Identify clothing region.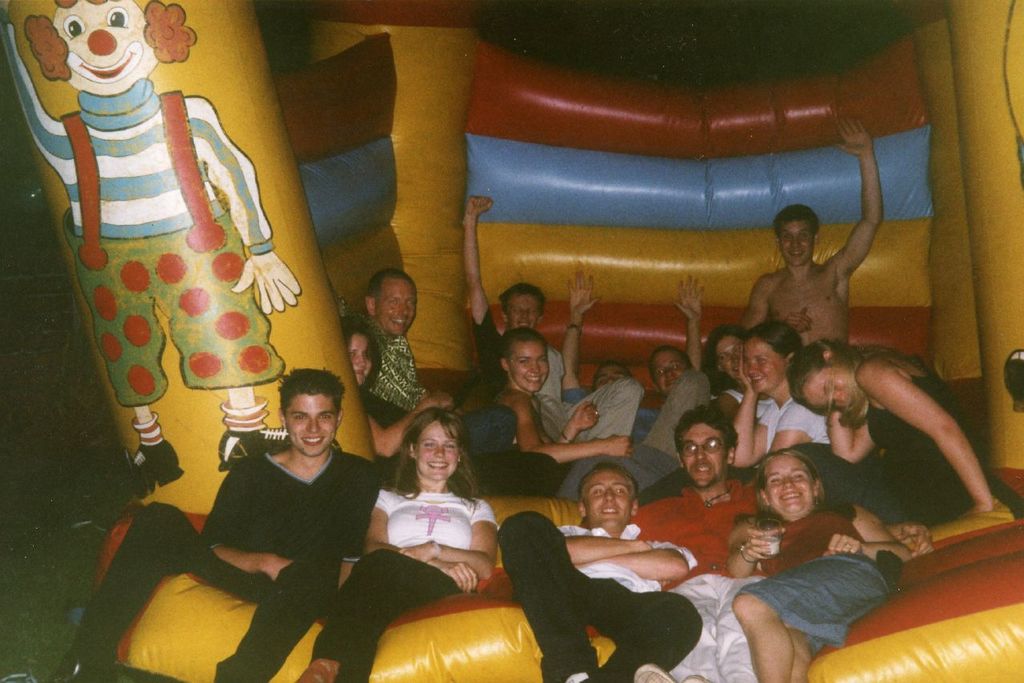
Region: Rect(493, 514, 696, 682).
